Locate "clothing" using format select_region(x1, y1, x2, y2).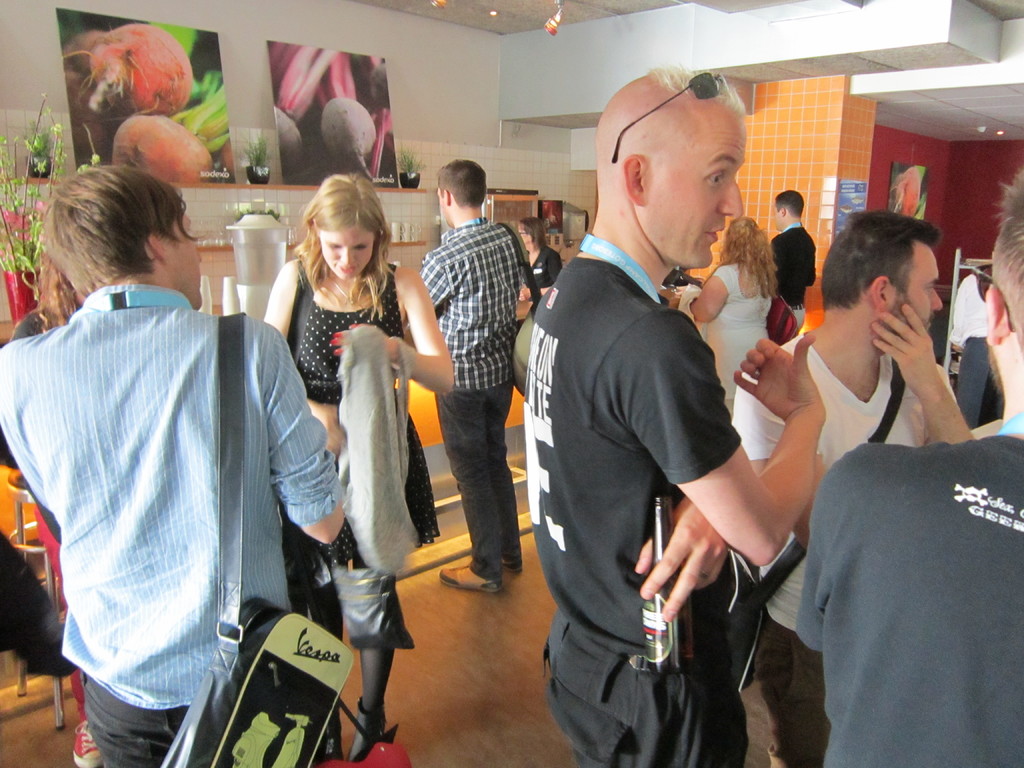
select_region(287, 271, 429, 550).
